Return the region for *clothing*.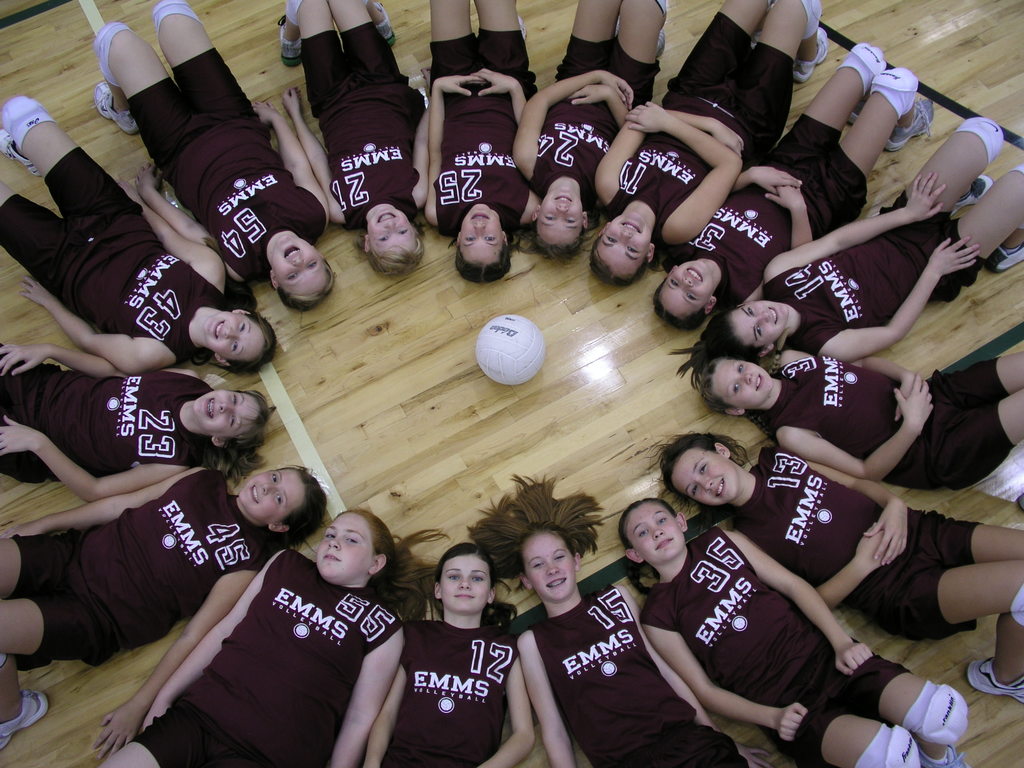
(left=771, top=191, right=979, bottom=352).
